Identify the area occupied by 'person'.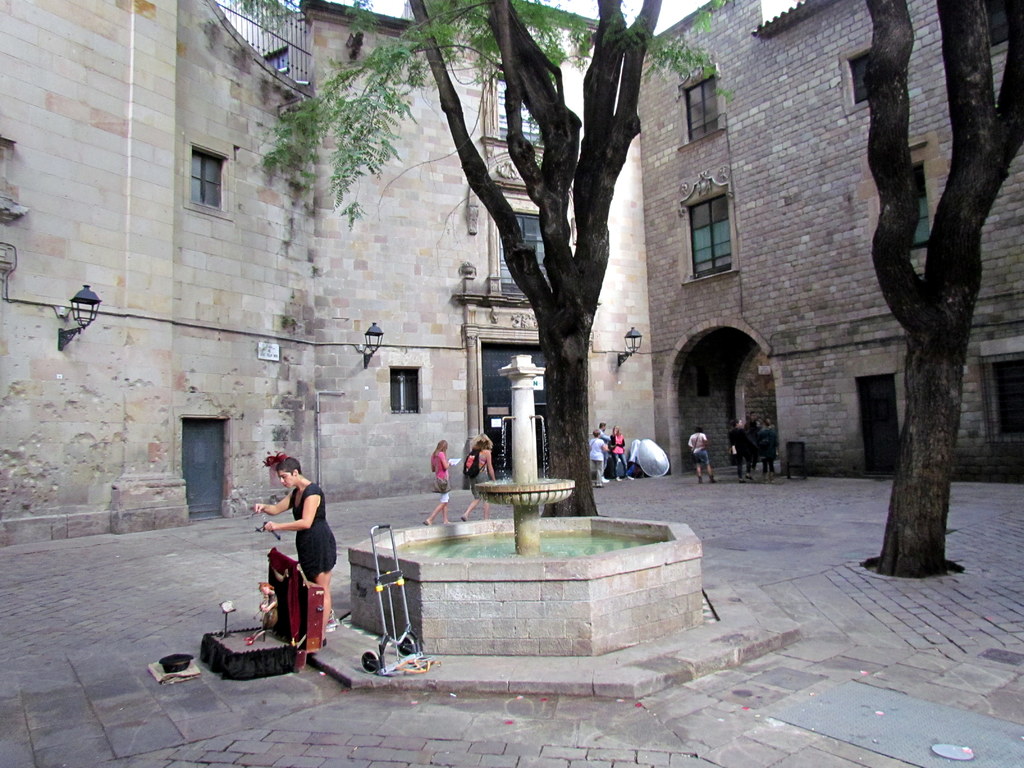
Area: Rect(596, 420, 610, 476).
